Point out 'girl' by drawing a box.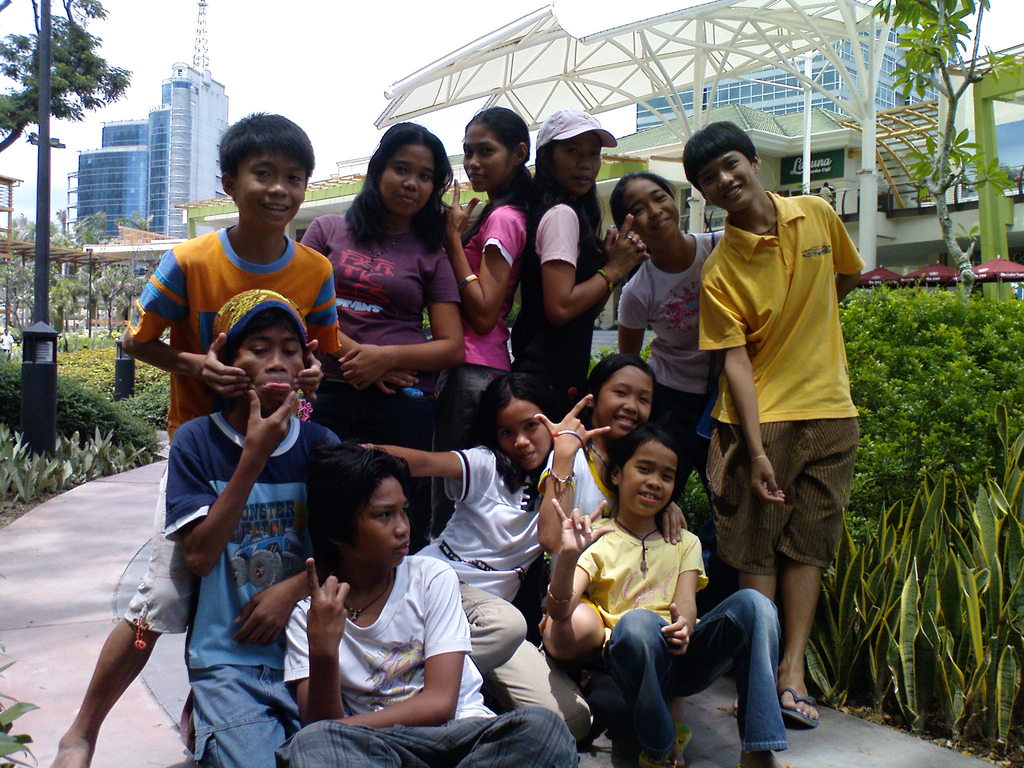
[300,131,476,546].
